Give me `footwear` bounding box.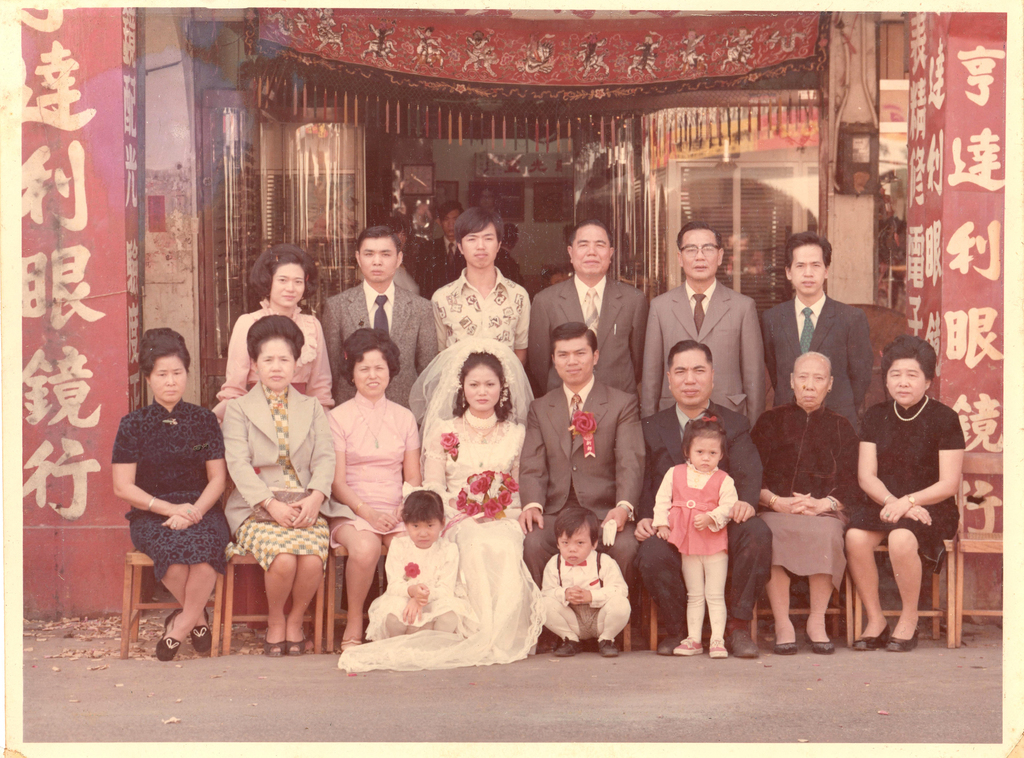
bbox=(263, 631, 288, 660).
